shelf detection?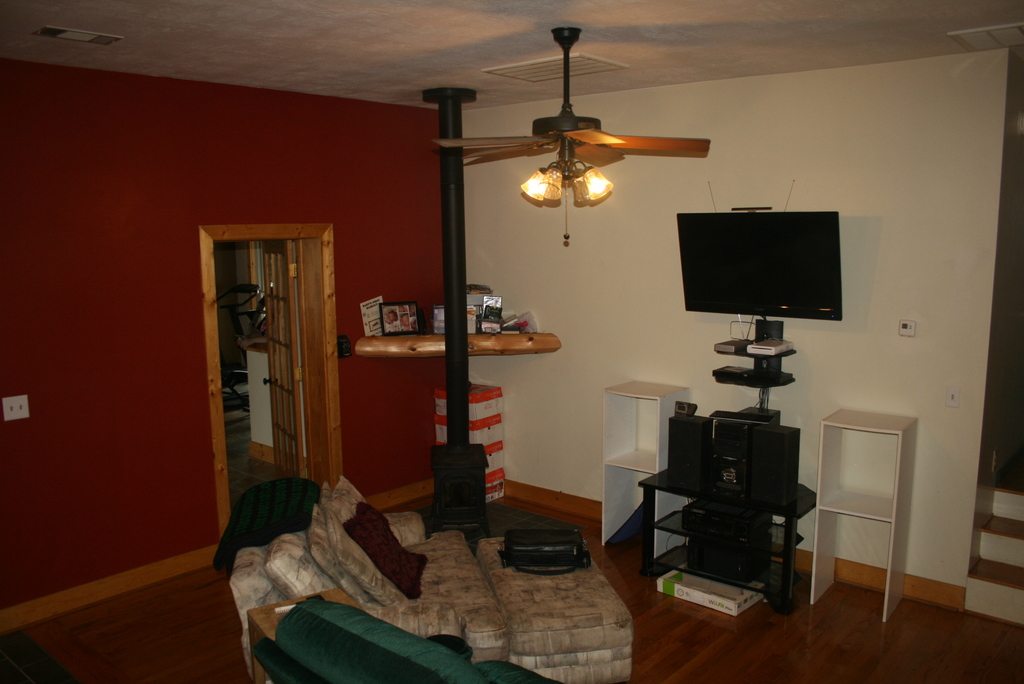
341, 334, 557, 361
